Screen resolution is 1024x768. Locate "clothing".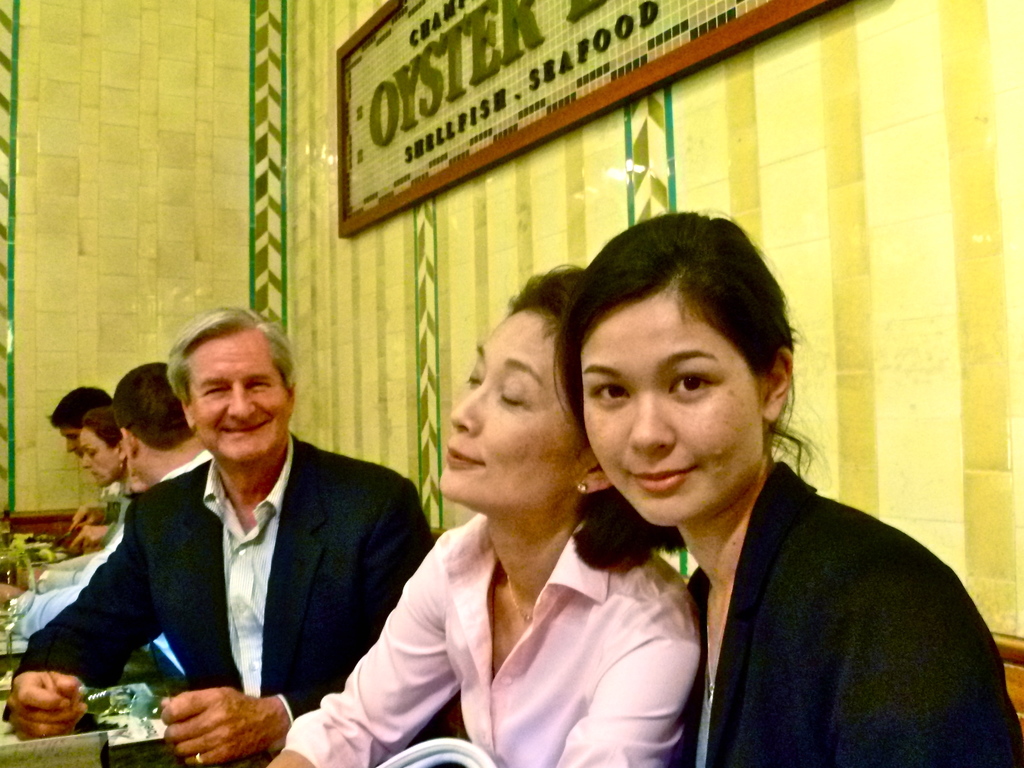
l=0, t=454, r=437, b=761.
